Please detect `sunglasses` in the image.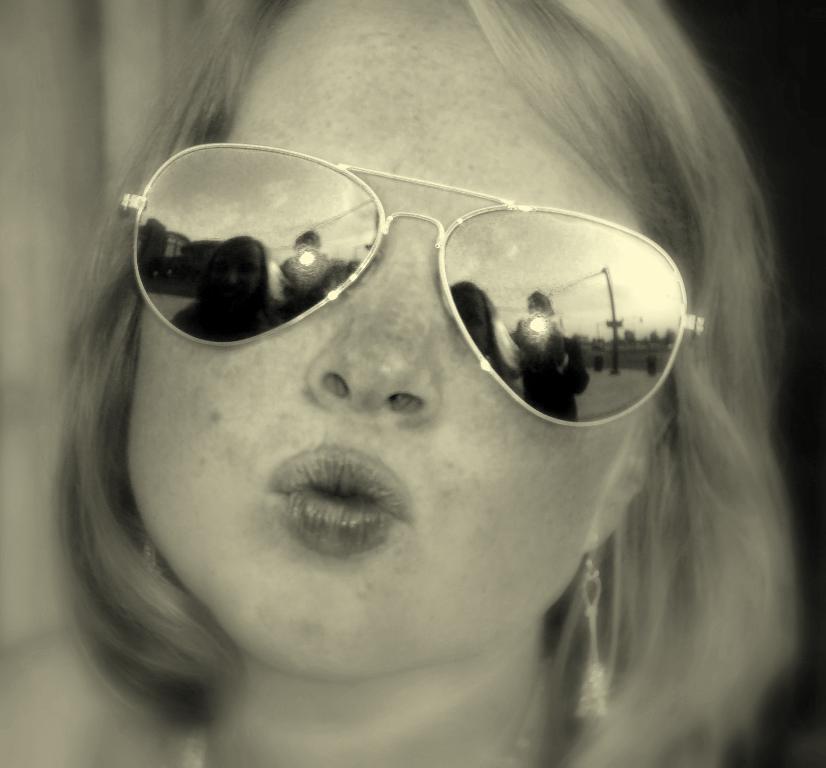
(118, 142, 704, 427).
